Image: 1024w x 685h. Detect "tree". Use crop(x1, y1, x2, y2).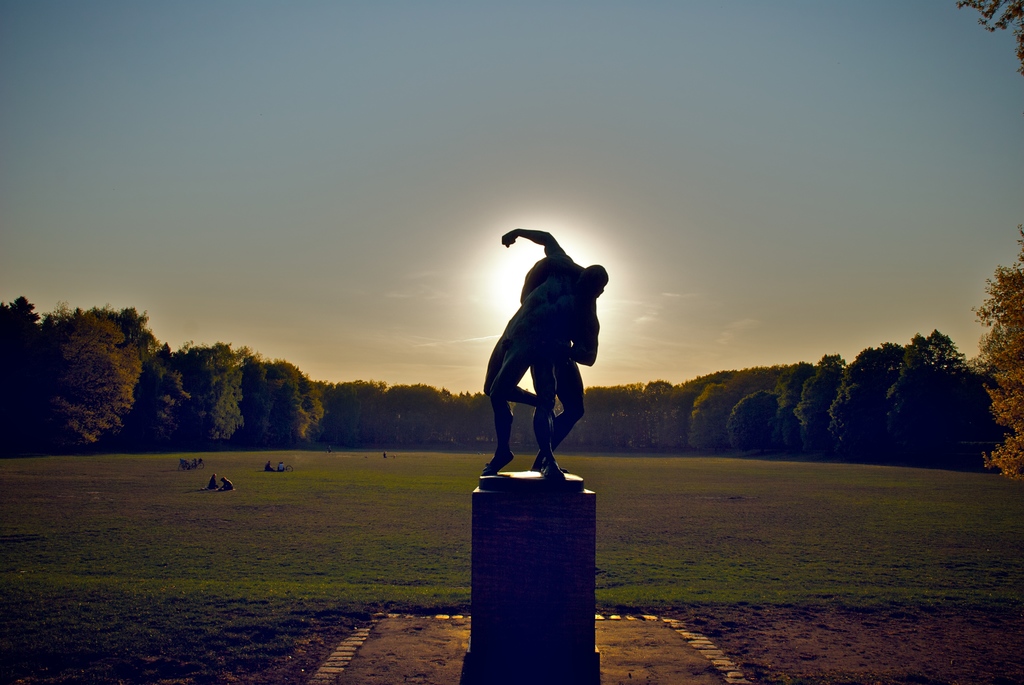
crop(29, 298, 172, 461).
